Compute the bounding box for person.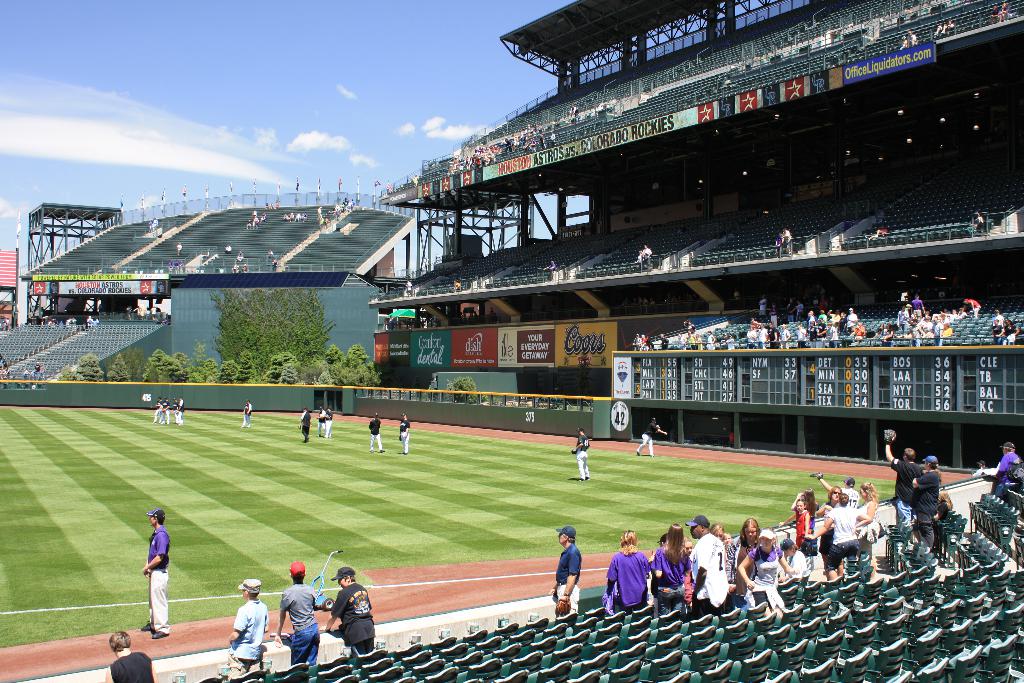
239,400,262,425.
